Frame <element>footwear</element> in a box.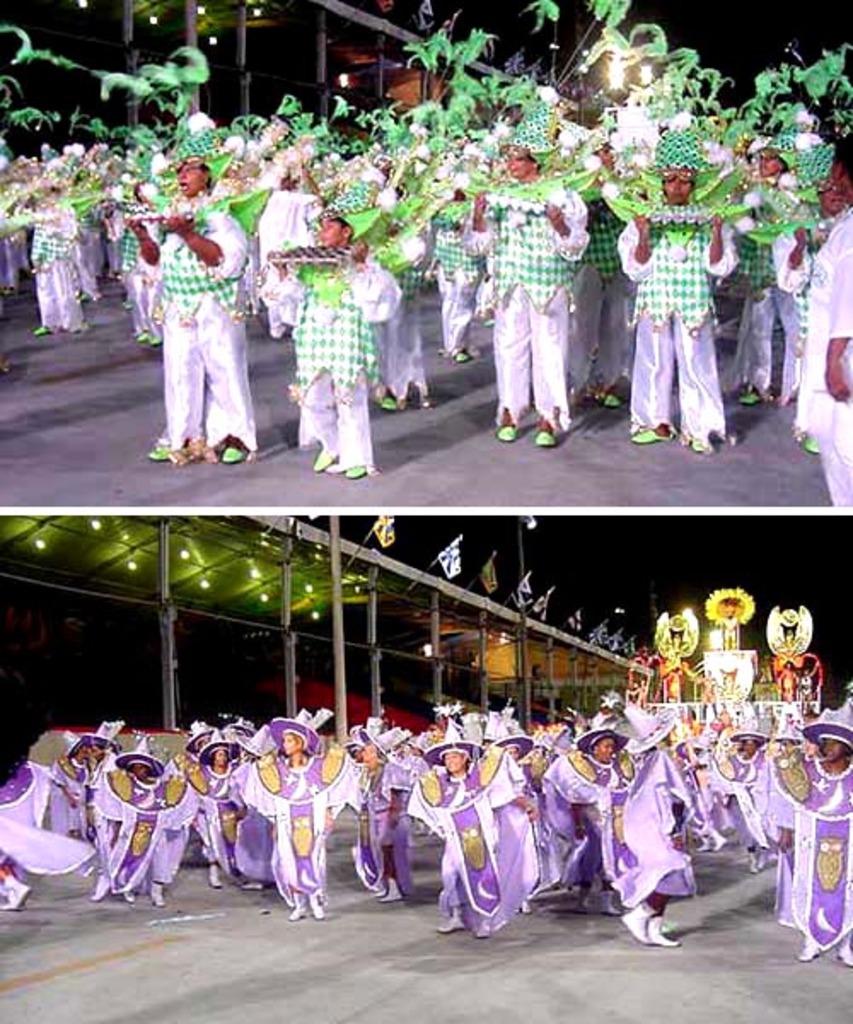
<region>387, 874, 403, 903</region>.
